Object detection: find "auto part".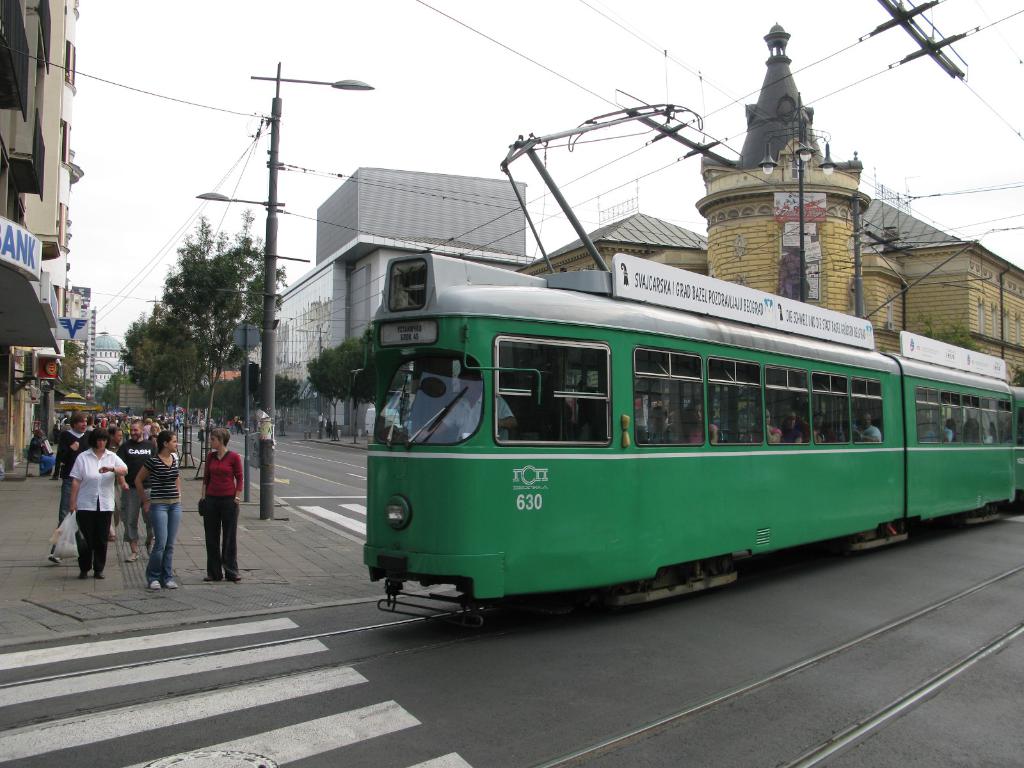
l=362, t=256, r=1023, b=634.
